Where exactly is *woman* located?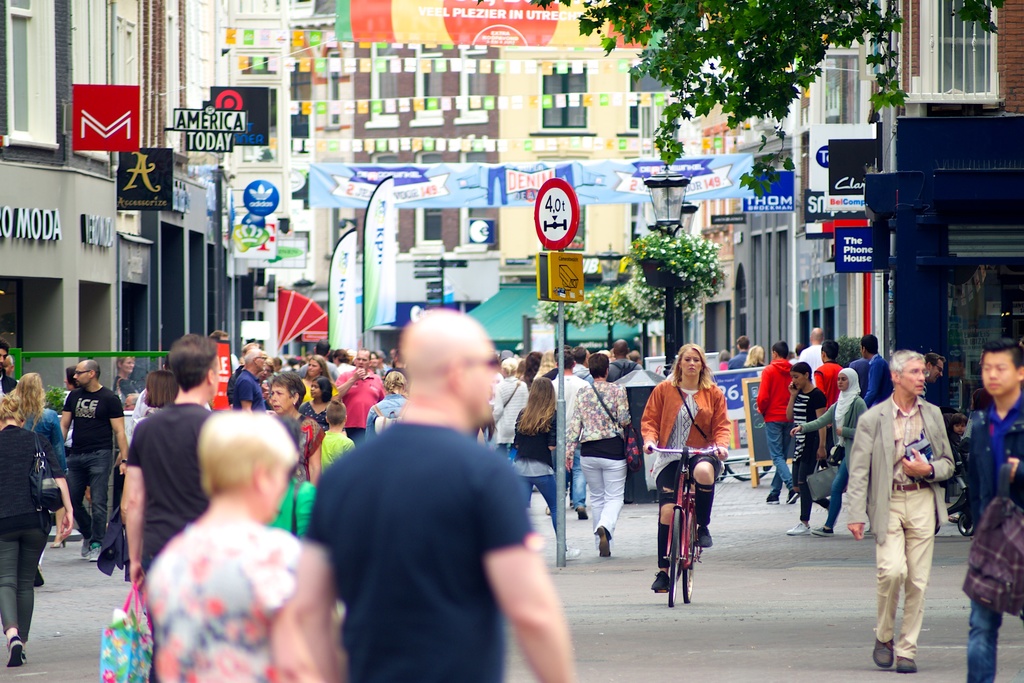
Its bounding box is l=115, t=352, r=147, b=409.
